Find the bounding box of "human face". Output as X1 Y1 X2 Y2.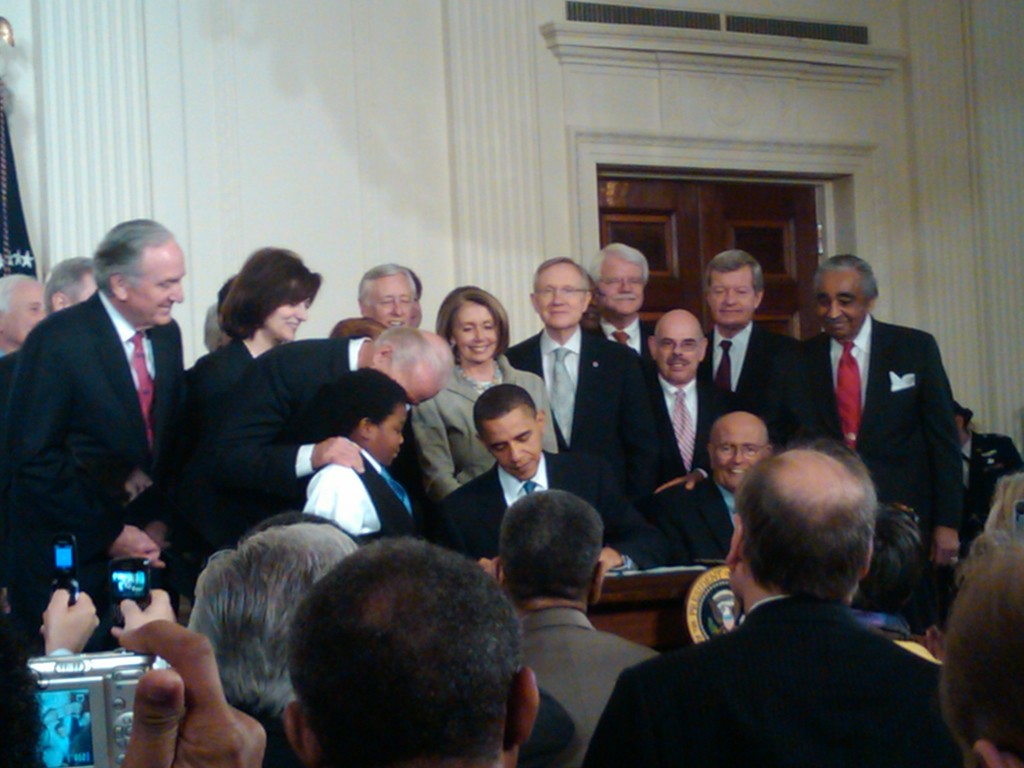
819 273 867 337.
